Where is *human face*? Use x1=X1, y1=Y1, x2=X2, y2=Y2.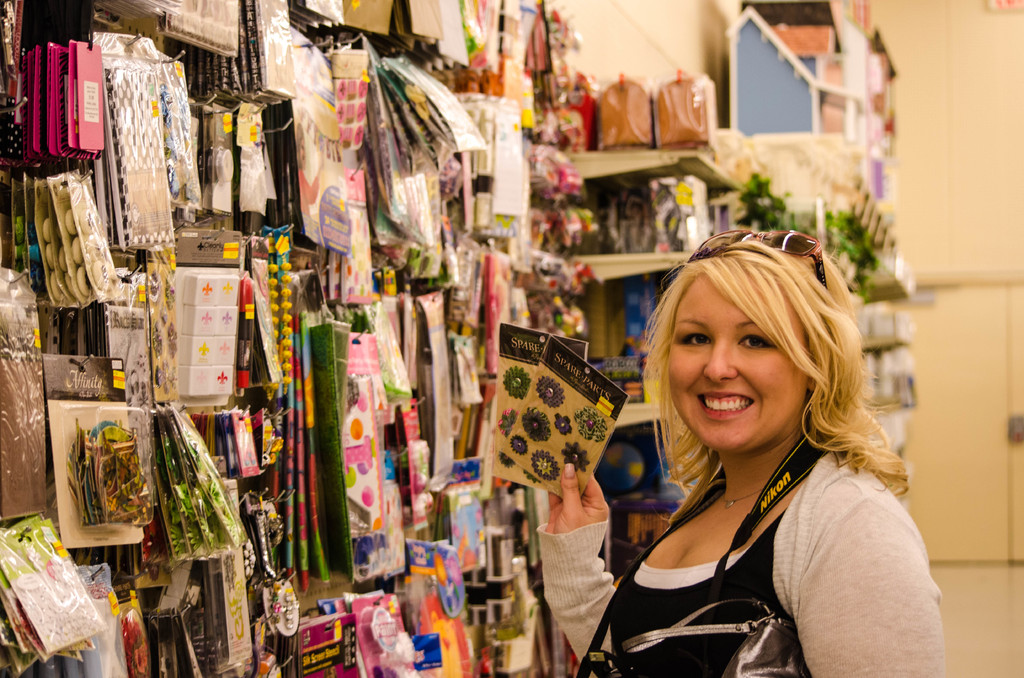
x1=668, y1=273, x2=812, y2=454.
